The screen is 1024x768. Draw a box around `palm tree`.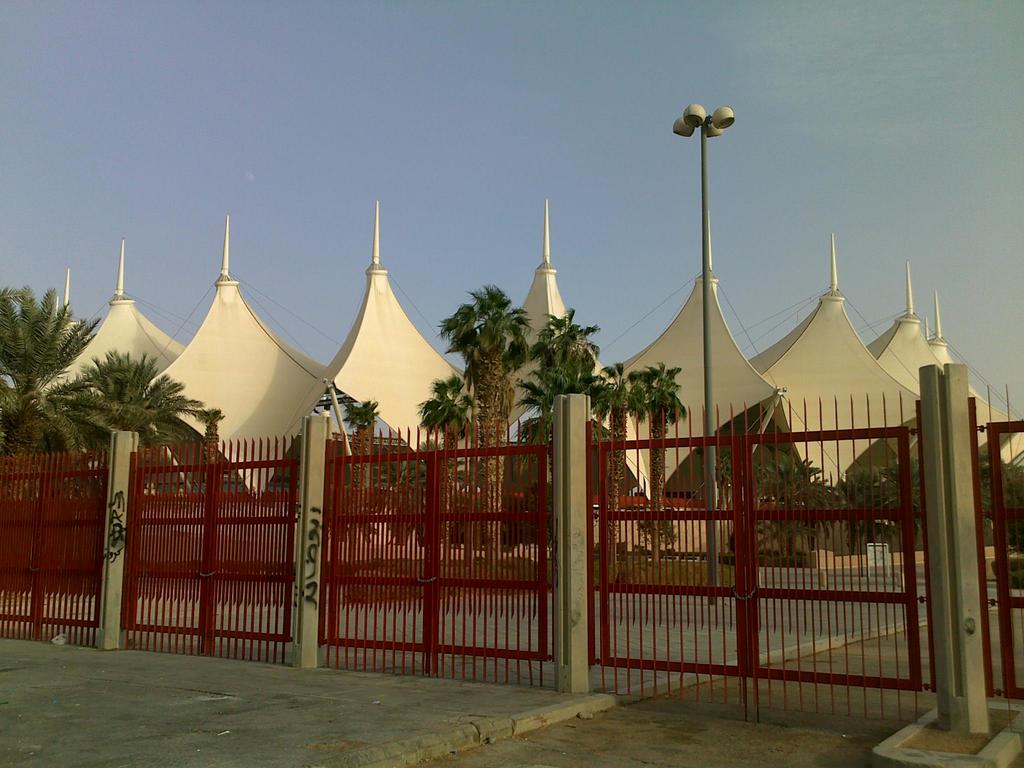
x1=576, y1=362, x2=638, y2=478.
